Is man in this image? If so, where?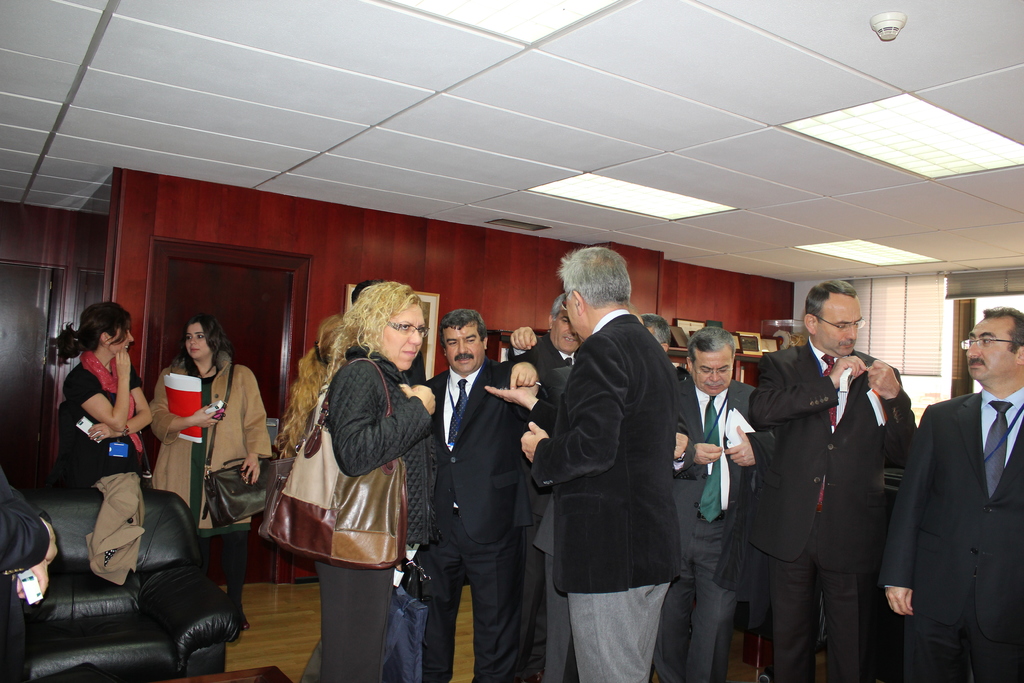
Yes, at <region>527, 227, 709, 680</region>.
